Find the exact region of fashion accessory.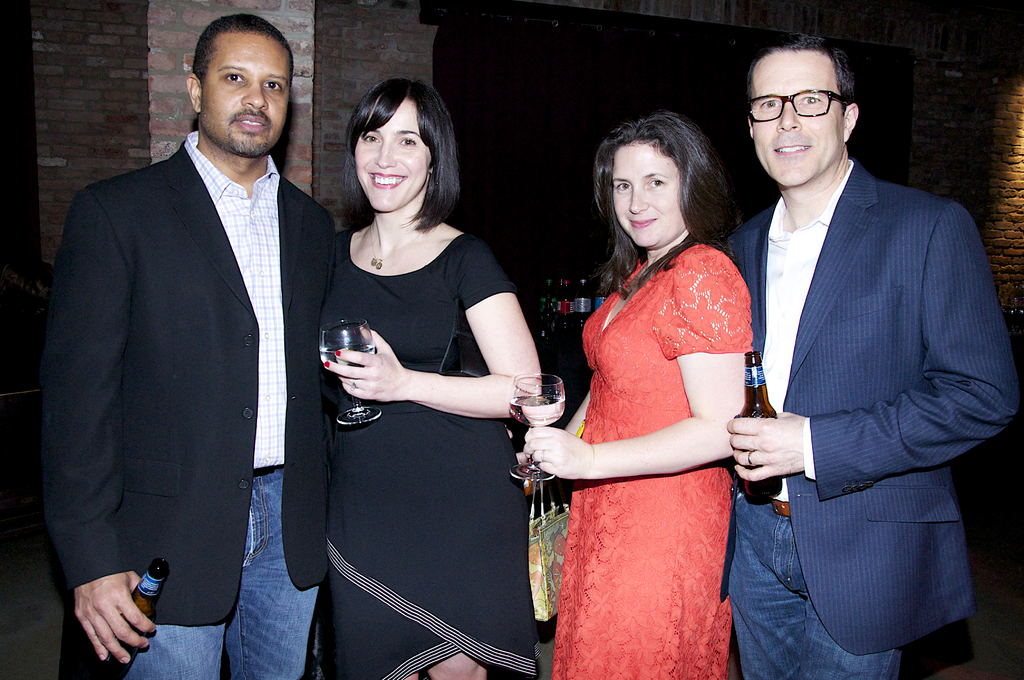
Exact region: <bbox>745, 86, 850, 126</bbox>.
